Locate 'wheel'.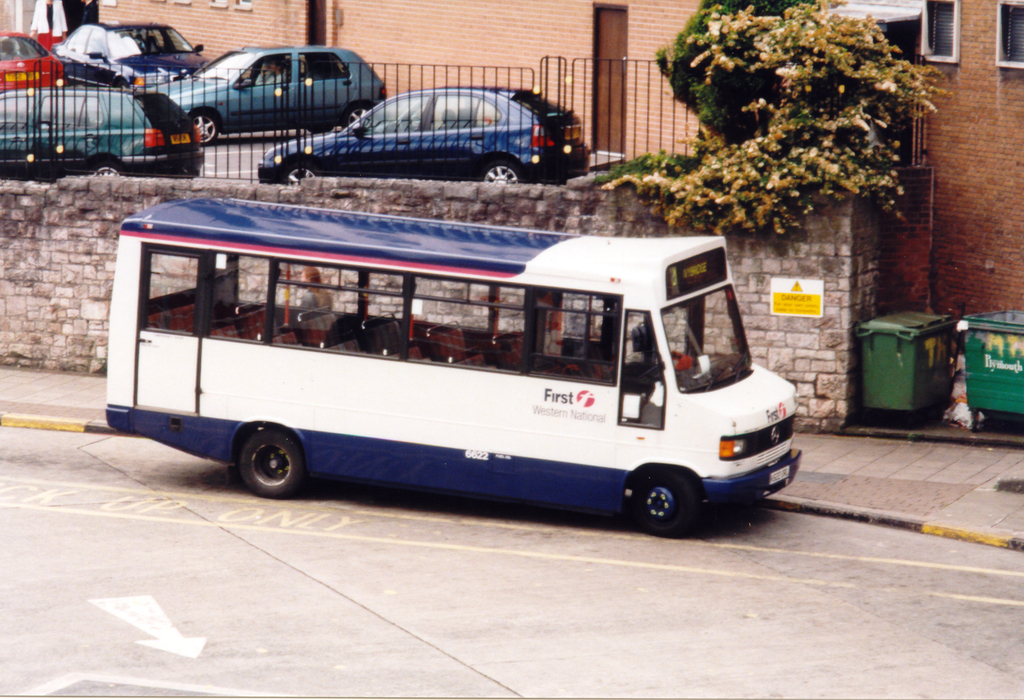
Bounding box: x1=191, y1=110, x2=218, y2=147.
